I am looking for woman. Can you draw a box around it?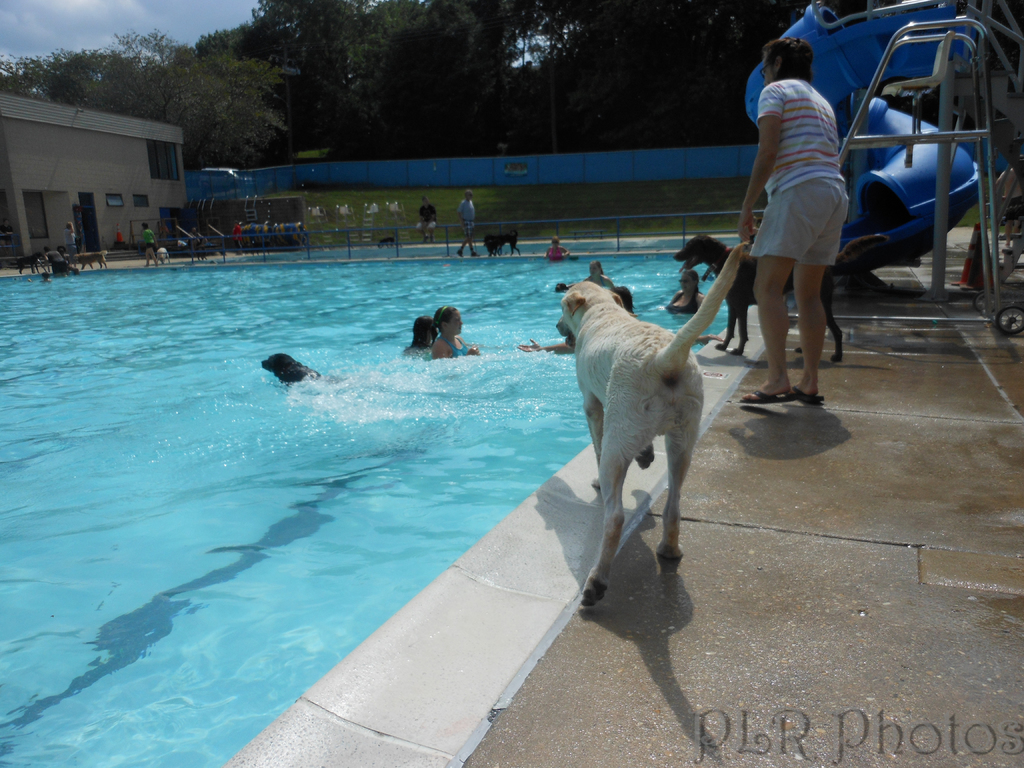
Sure, the bounding box is rect(707, 60, 856, 401).
